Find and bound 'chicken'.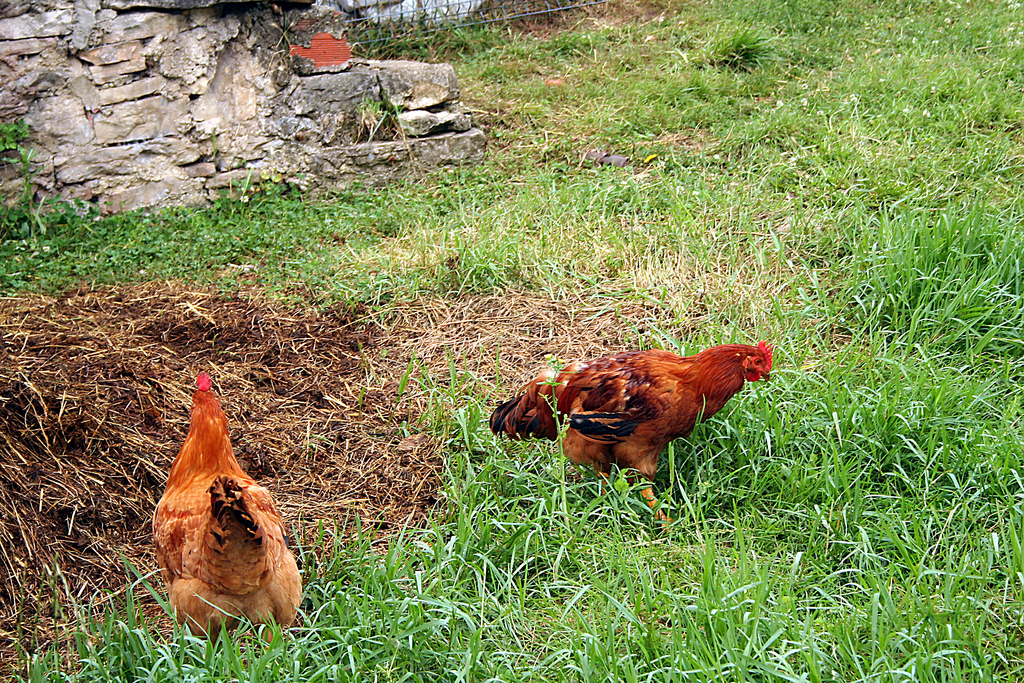
Bound: pyautogui.locateOnScreen(484, 346, 778, 532).
